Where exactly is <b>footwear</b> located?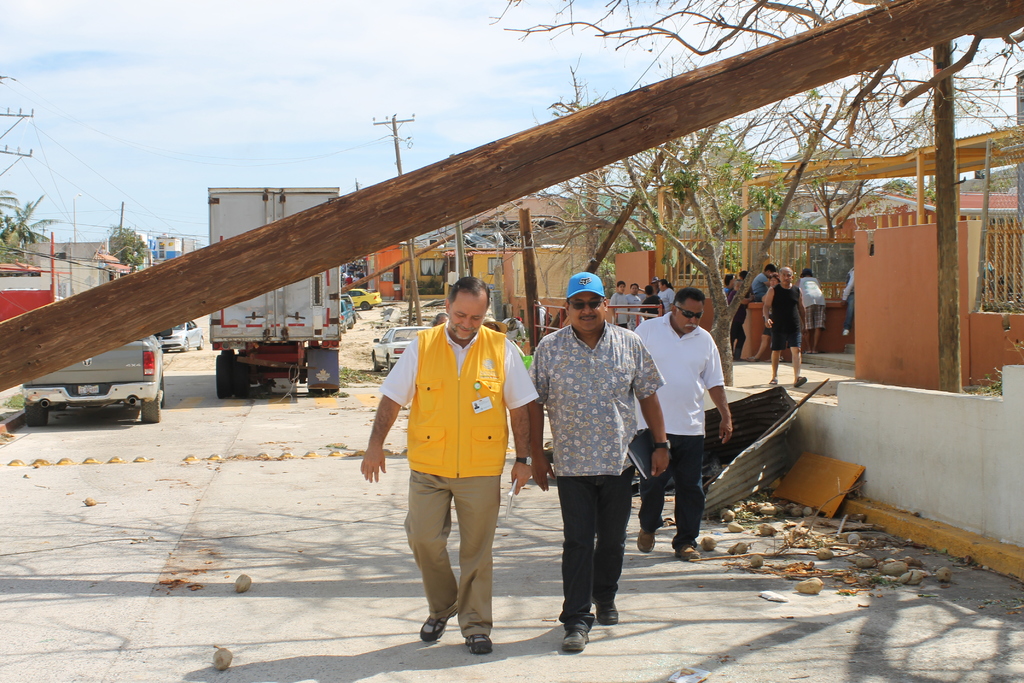
Its bounding box is box(632, 529, 650, 556).
